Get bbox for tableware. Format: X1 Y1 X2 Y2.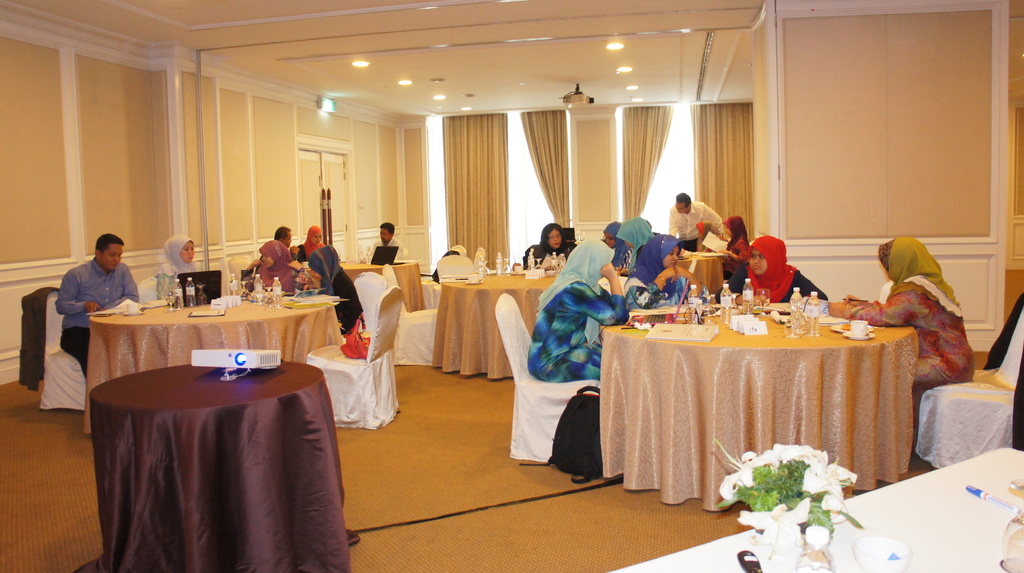
836 323 853 334.
